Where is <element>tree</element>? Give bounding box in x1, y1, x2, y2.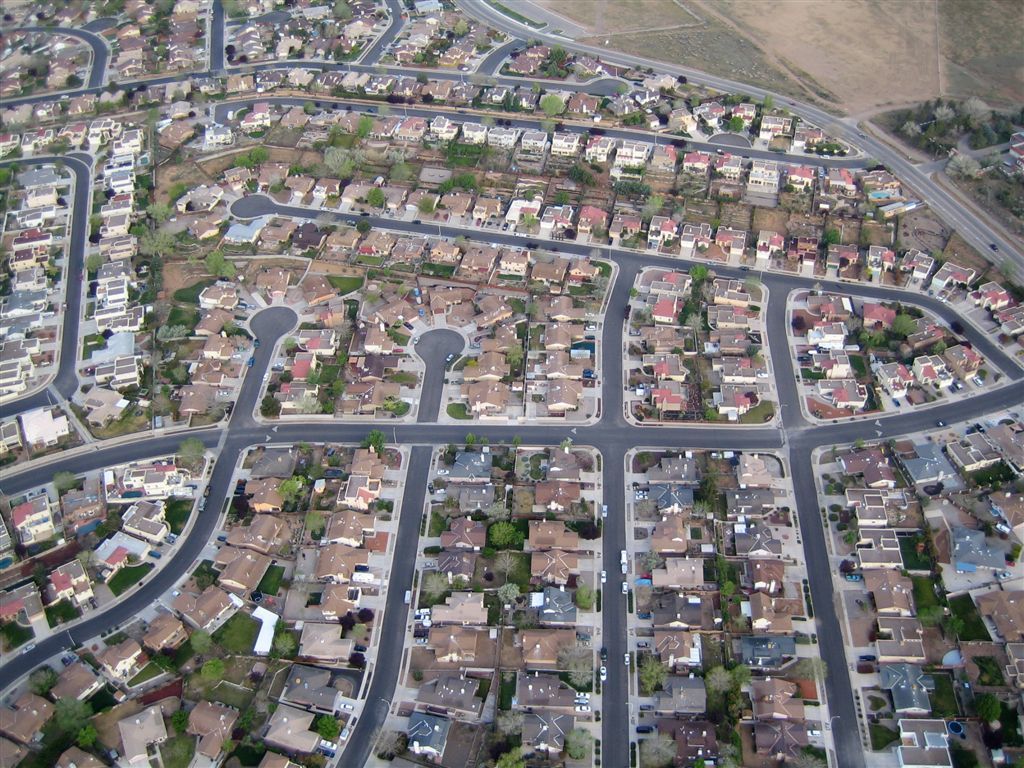
982, 147, 1005, 168.
